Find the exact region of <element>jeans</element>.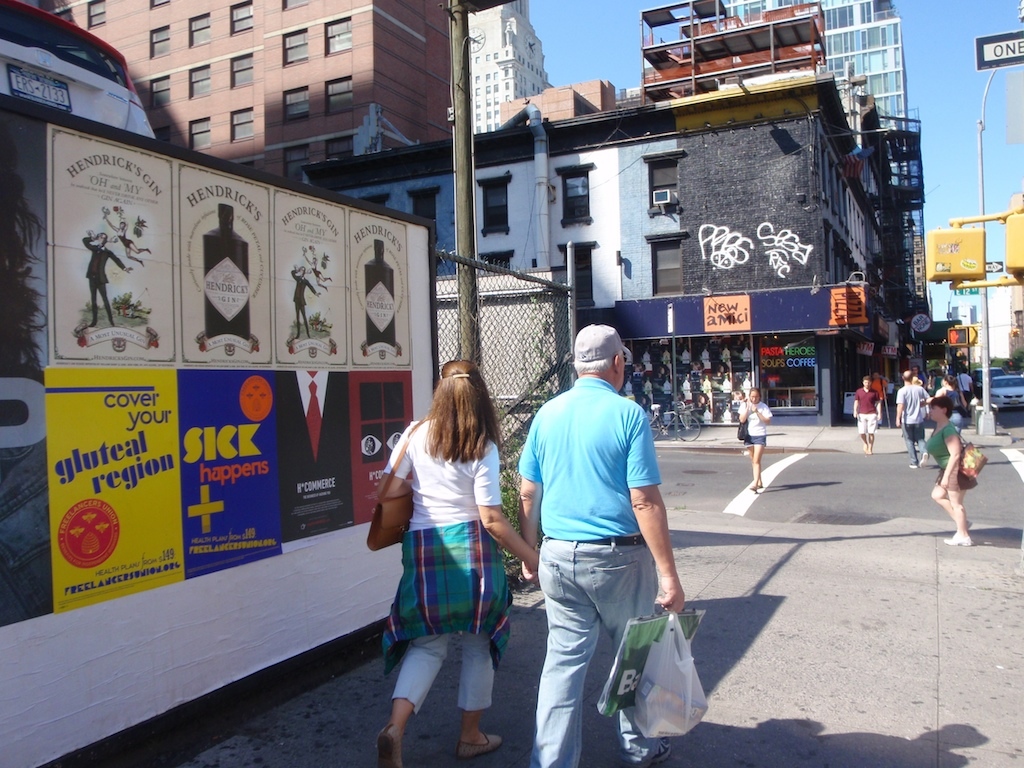
Exact region: rect(960, 392, 973, 414).
